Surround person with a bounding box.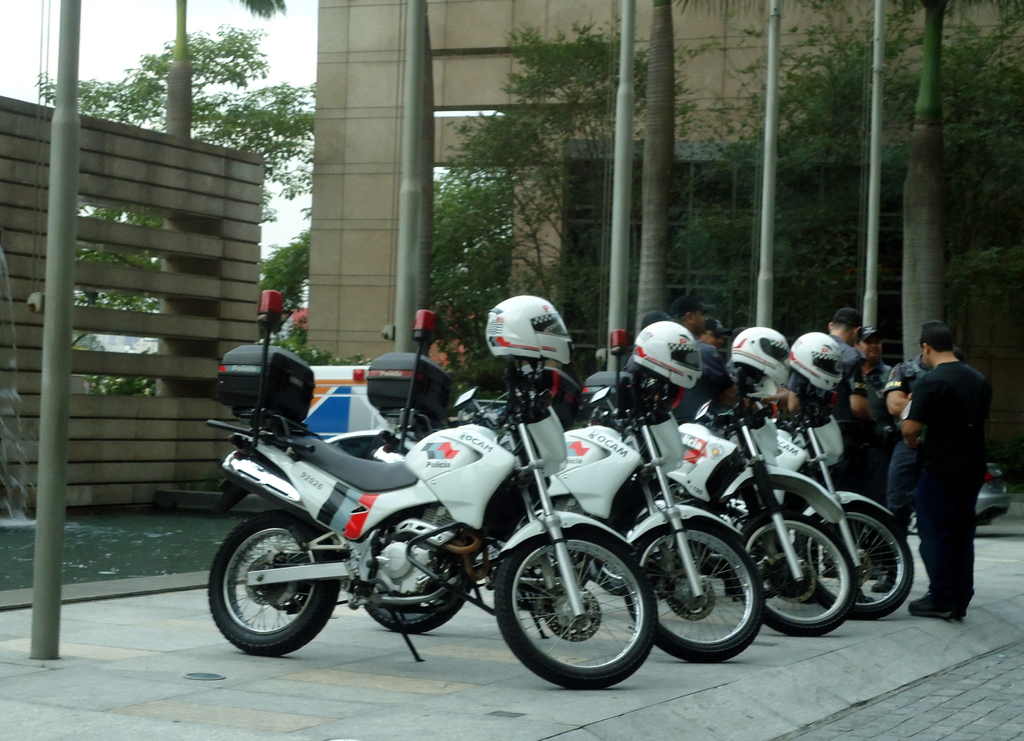
{"x1": 849, "y1": 327, "x2": 891, "y2": 483}.
